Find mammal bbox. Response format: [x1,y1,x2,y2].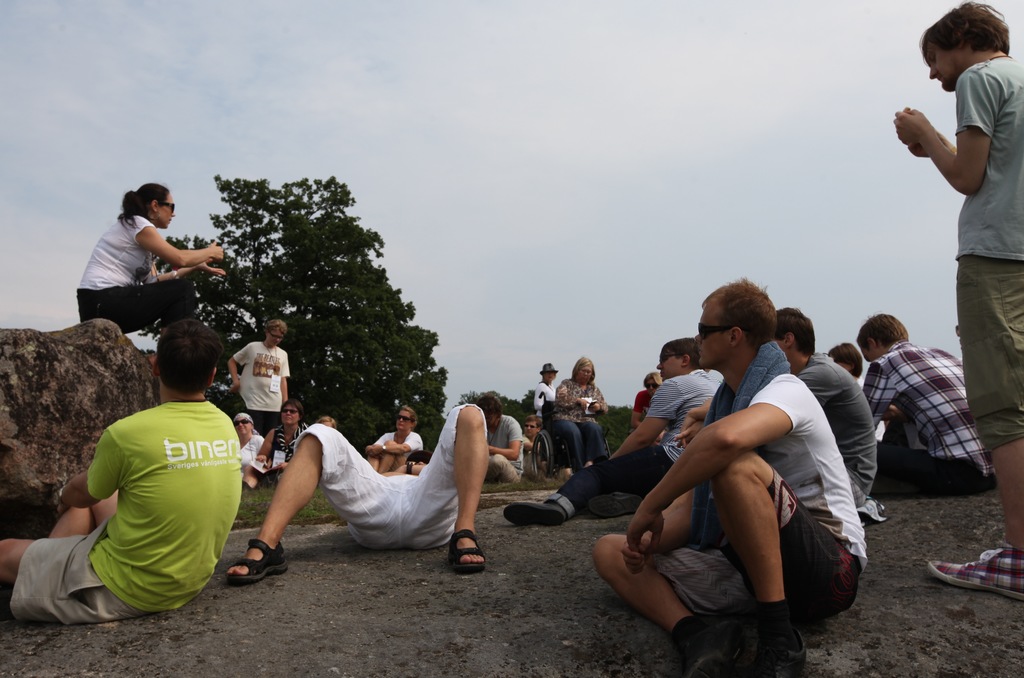
[321,415,336,434].
